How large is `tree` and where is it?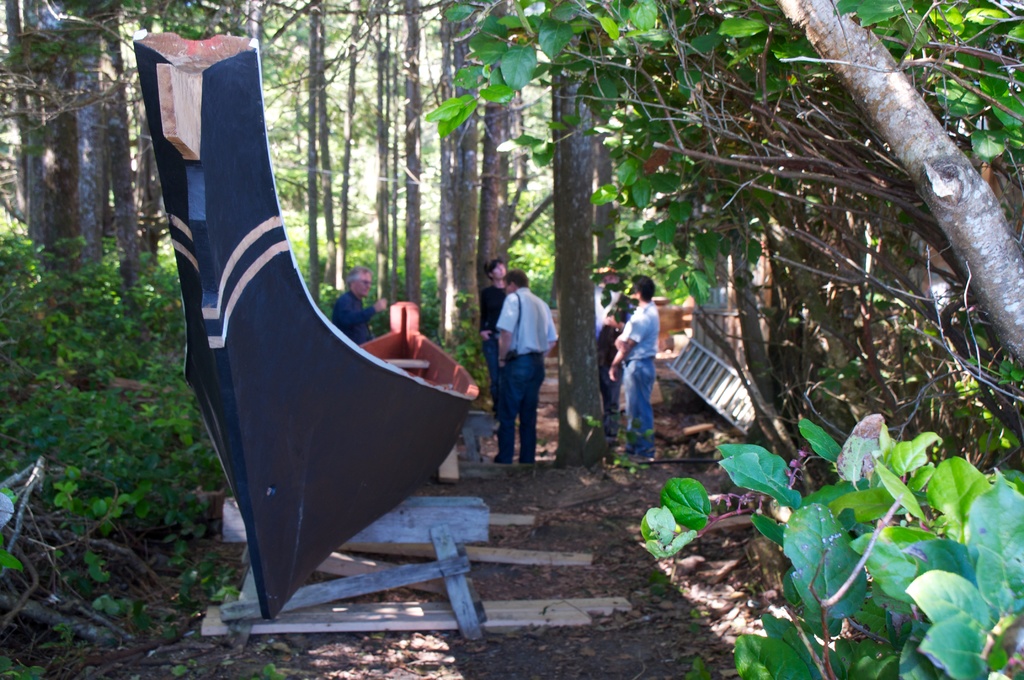
Bounding box: x1=474, y1=0, x2=529, y2=341.
